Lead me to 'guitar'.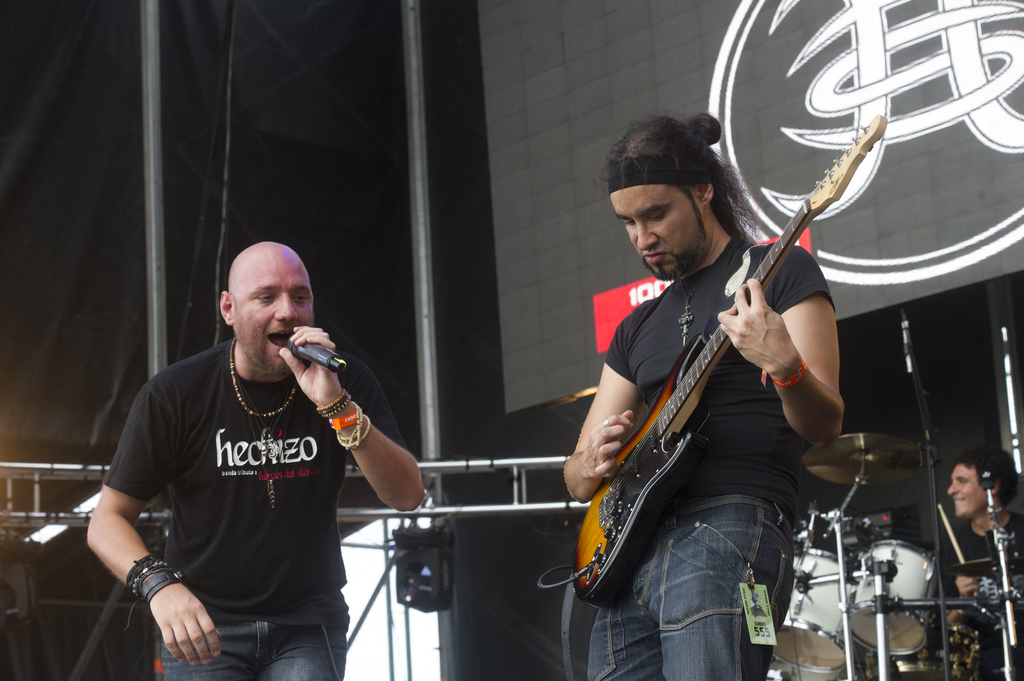
Lead to {"left": 580, "top": 167, "right": 856, "bottom": 577}.
